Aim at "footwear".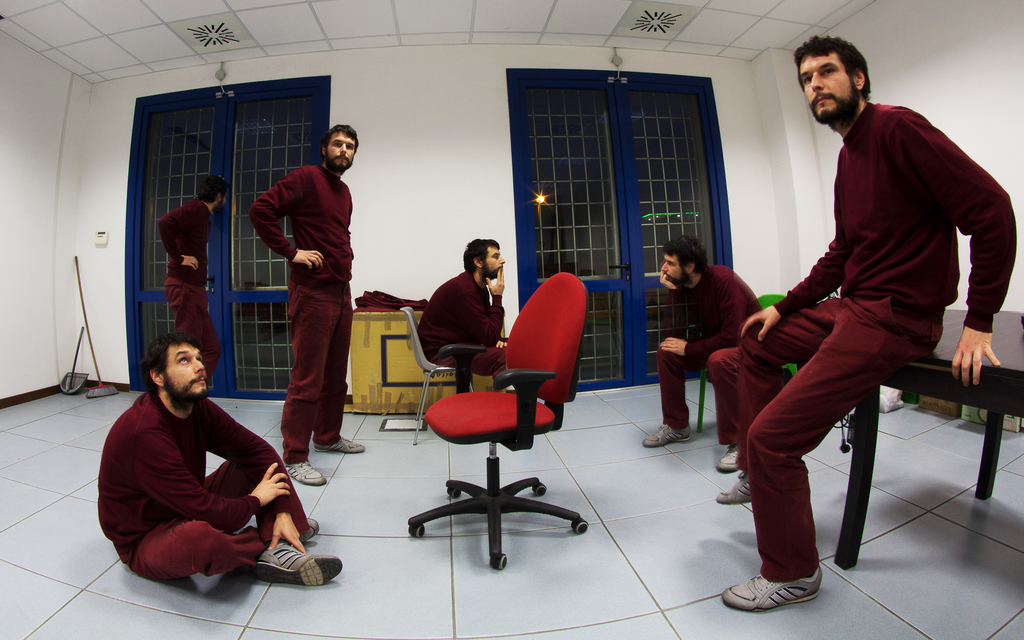
Aimed at (x1=298, y1=514, x2=318, y2=543).
